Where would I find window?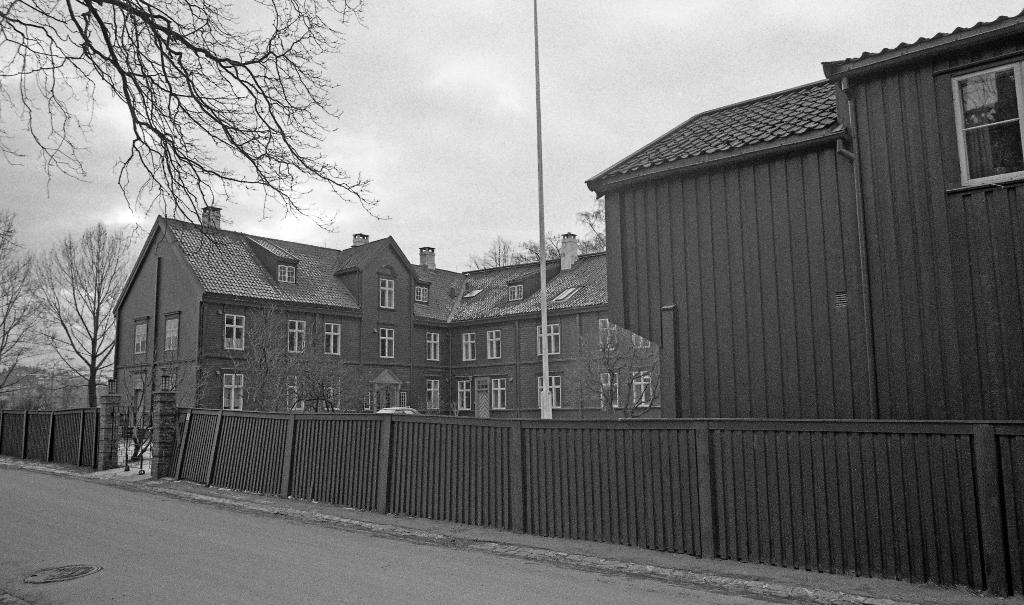
At region(424, 380, 438, 408).
